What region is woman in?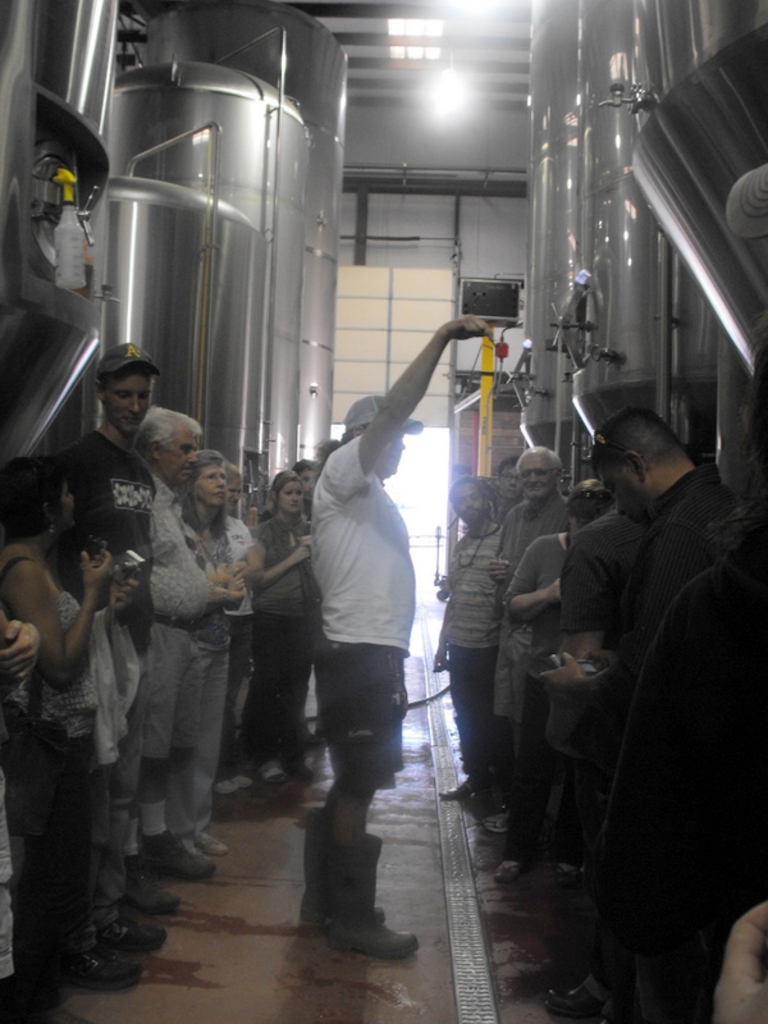
bbox(165, 451, 250, 867).
